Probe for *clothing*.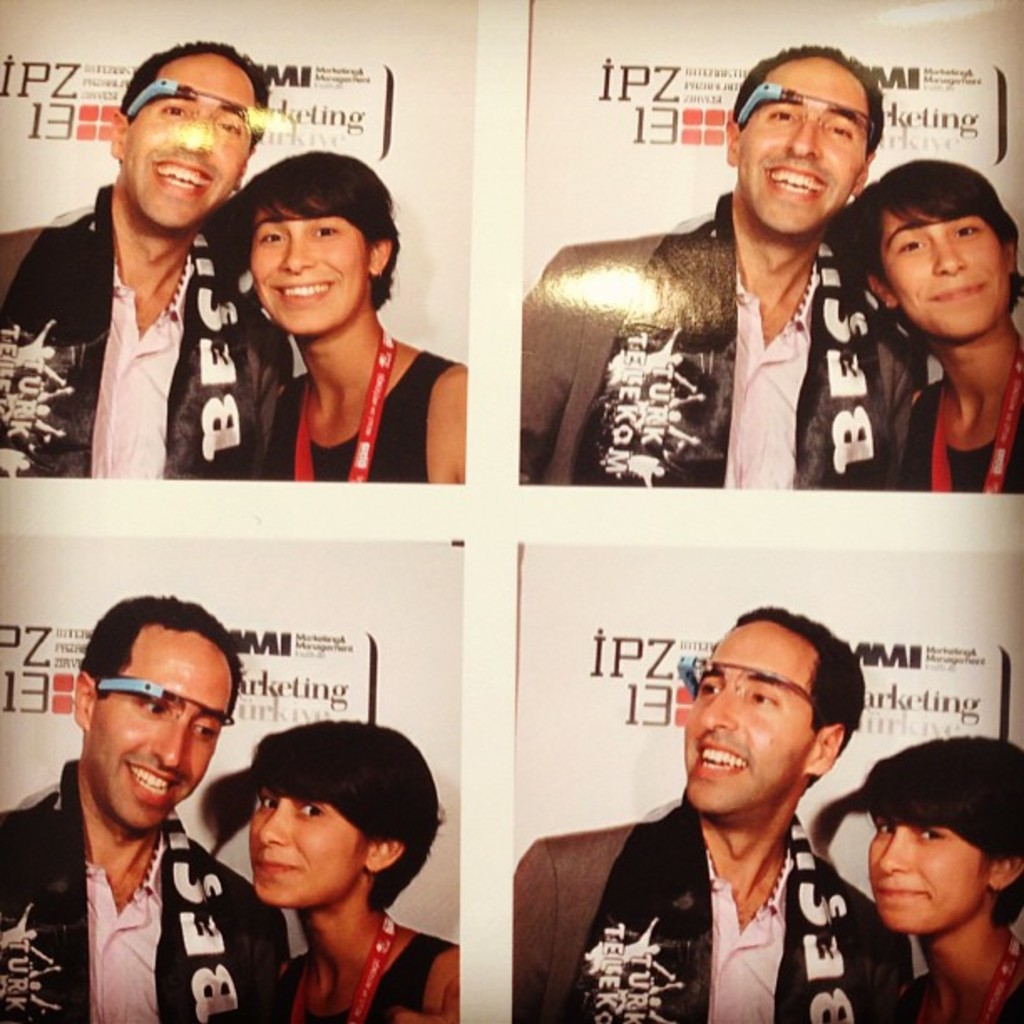
Probe result: (left=284, top=935, right=455, bottom=1022).
